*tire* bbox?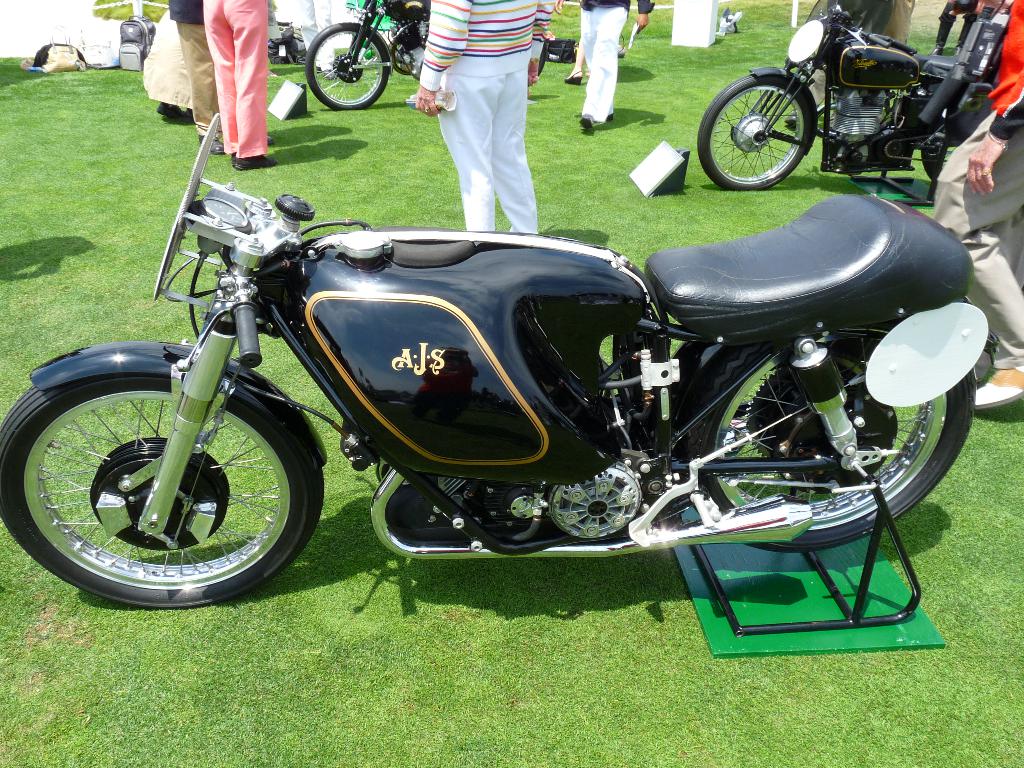
698,72,807,191
